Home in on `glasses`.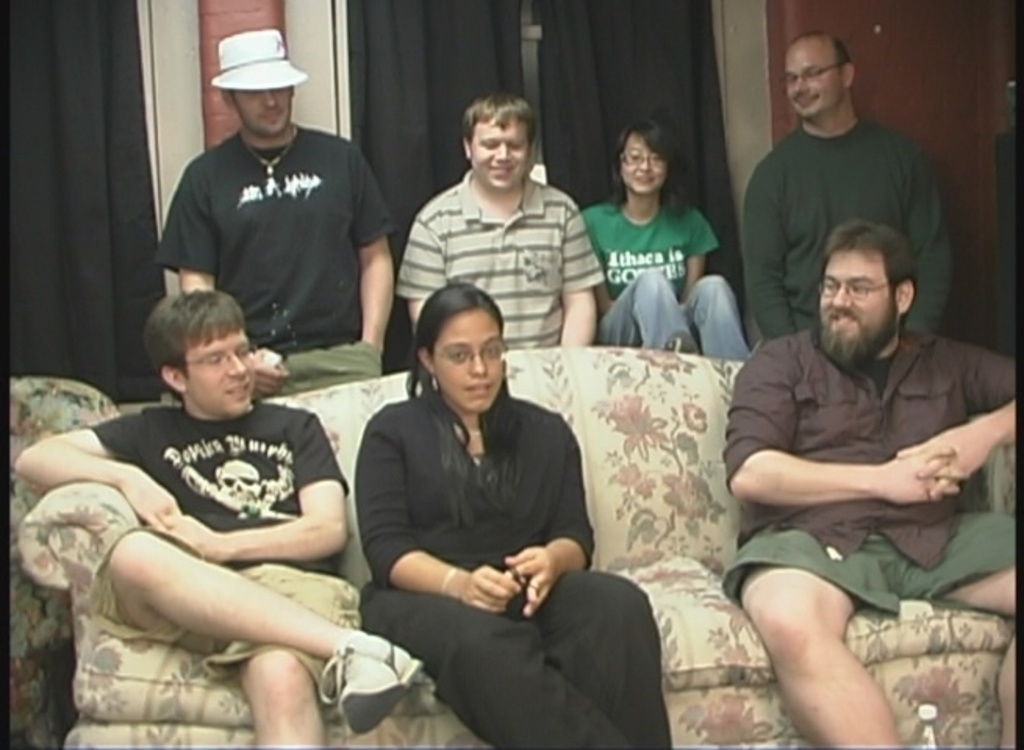
Homed in at Rect(430, 342, 511, 370).
